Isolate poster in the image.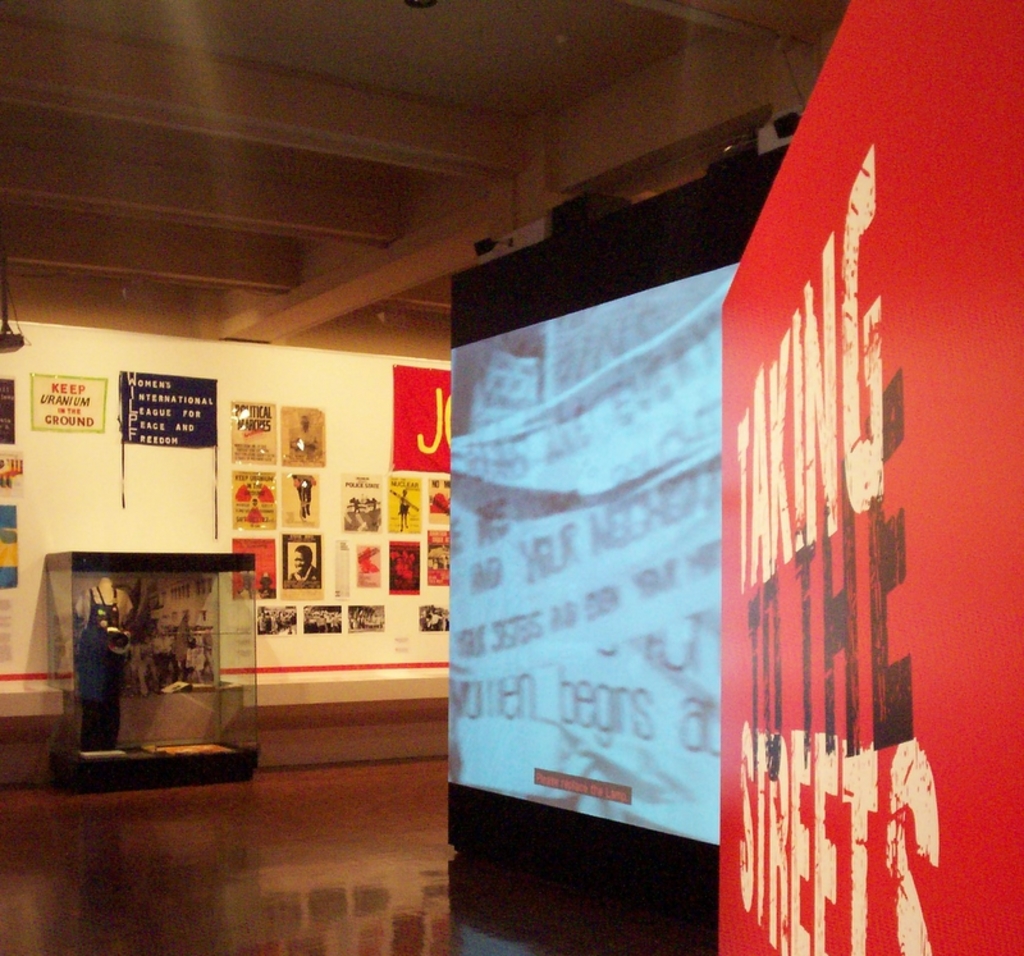
Isolated region: bbox(116, 372, 223, 443).
